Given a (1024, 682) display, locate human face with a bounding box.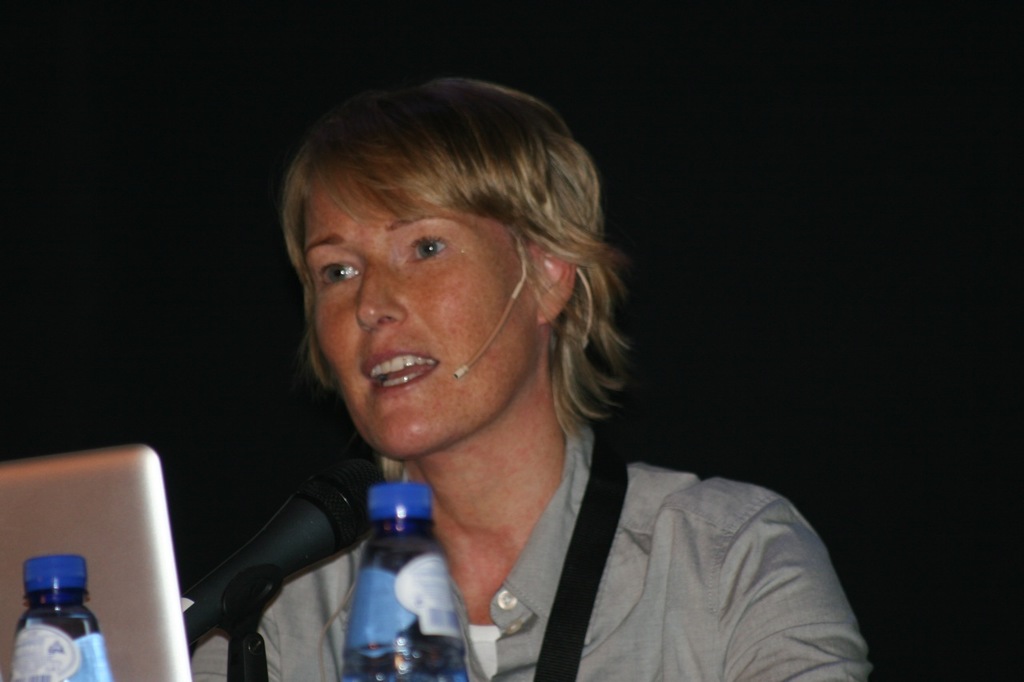
Located: pyautogui.locateOnScreen(300, 132, 546, 462).
